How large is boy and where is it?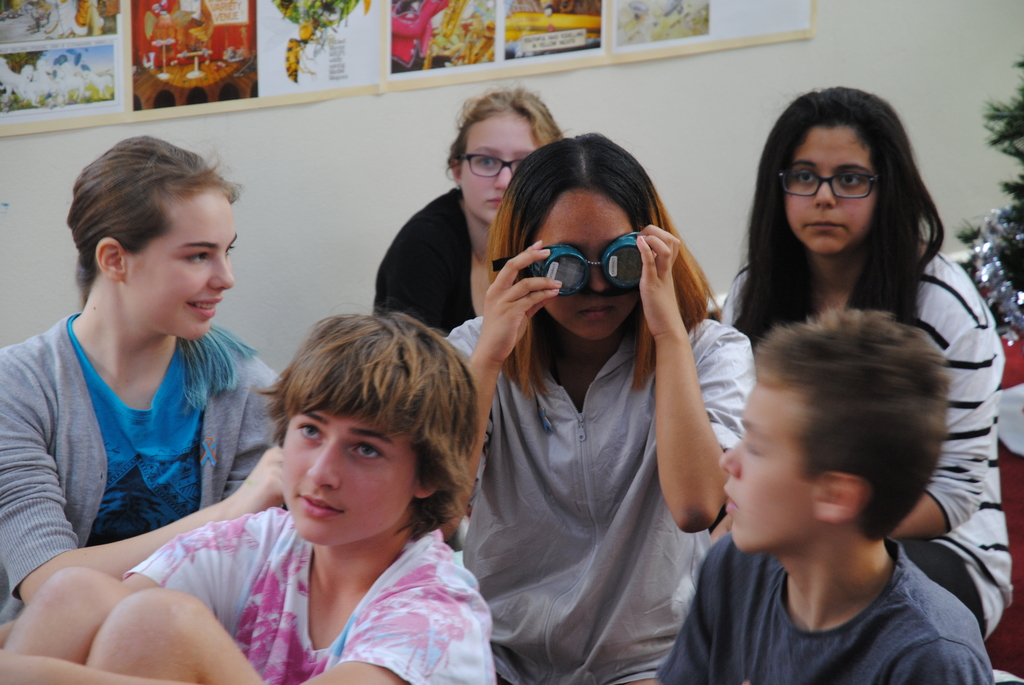
Bounding box: l=0, t=314, r=504, b=684.
